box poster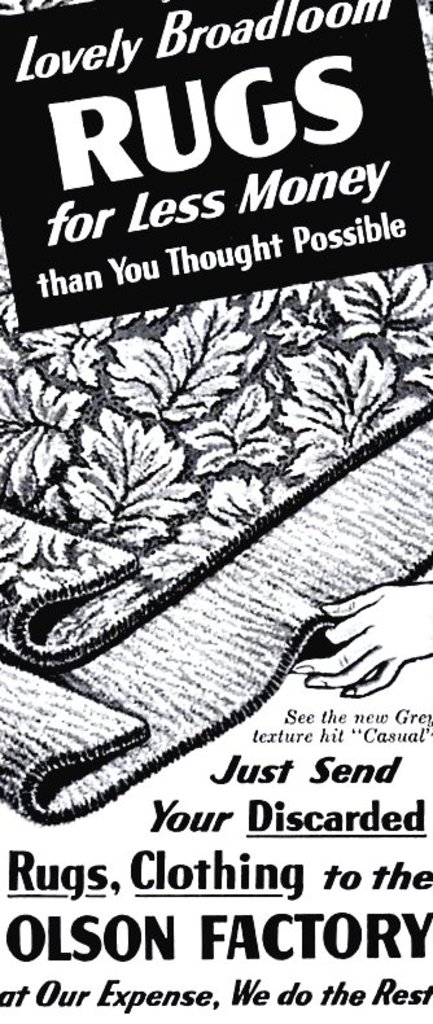
<region>0, 0, 432, 1019</region>
